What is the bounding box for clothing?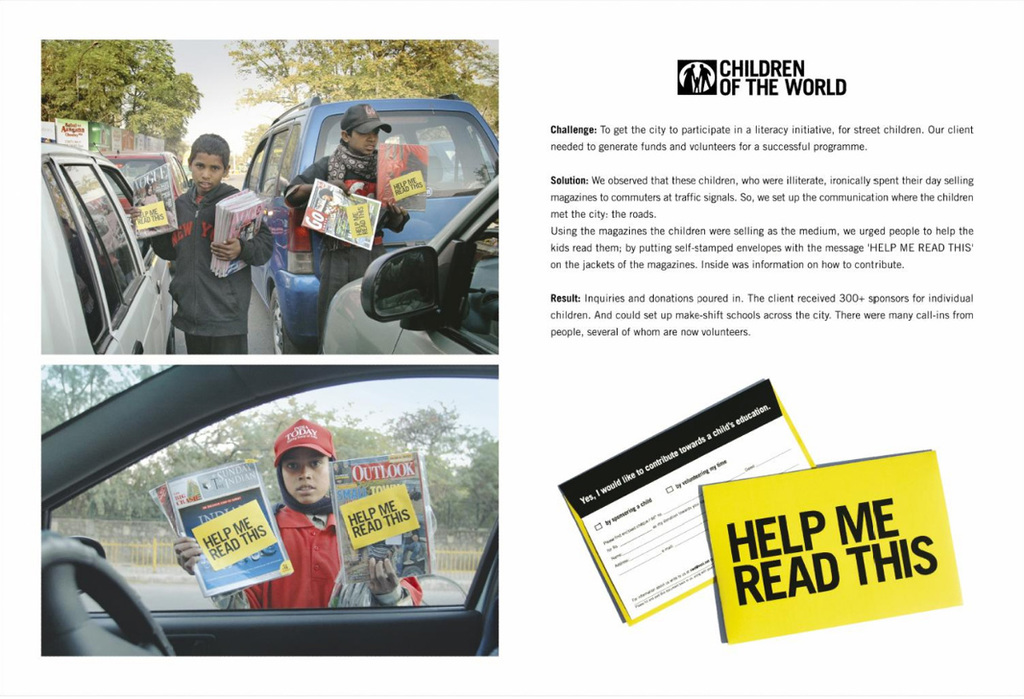
285,147,400,350.
